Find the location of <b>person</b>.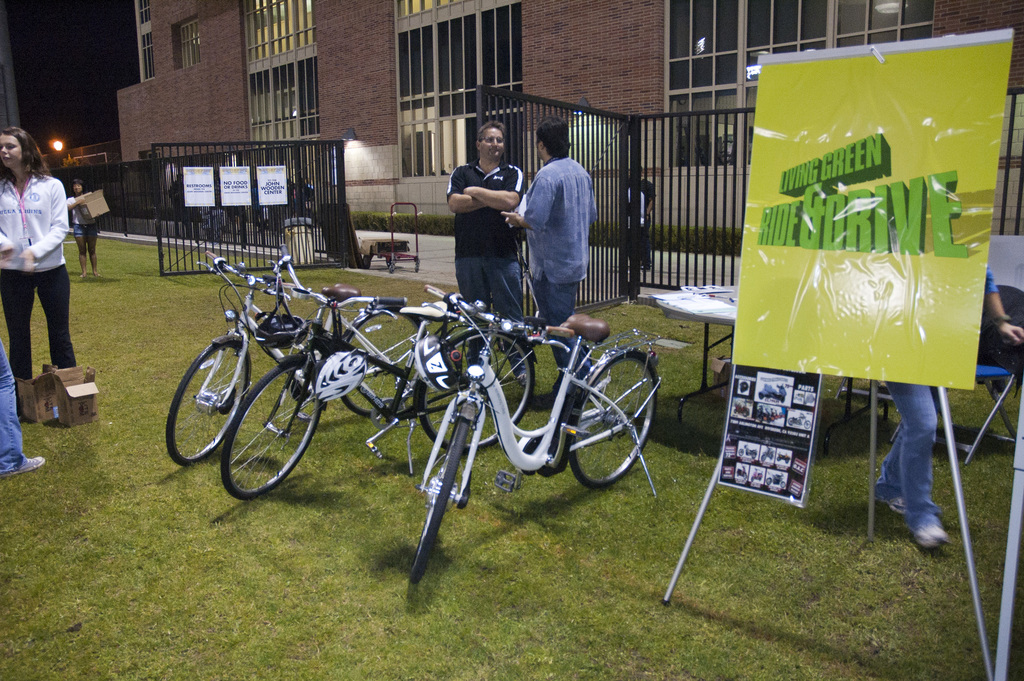
Location: <box>0,126,73,372</box>.
